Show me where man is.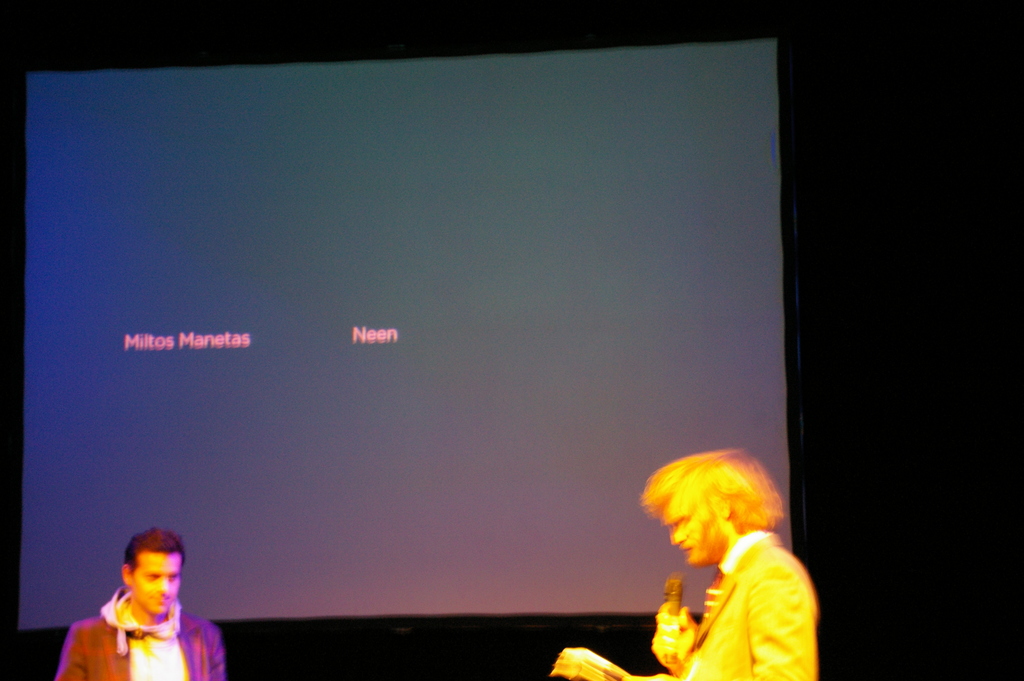
man is at x1=61, y1=534, x2=224, y2=672.
